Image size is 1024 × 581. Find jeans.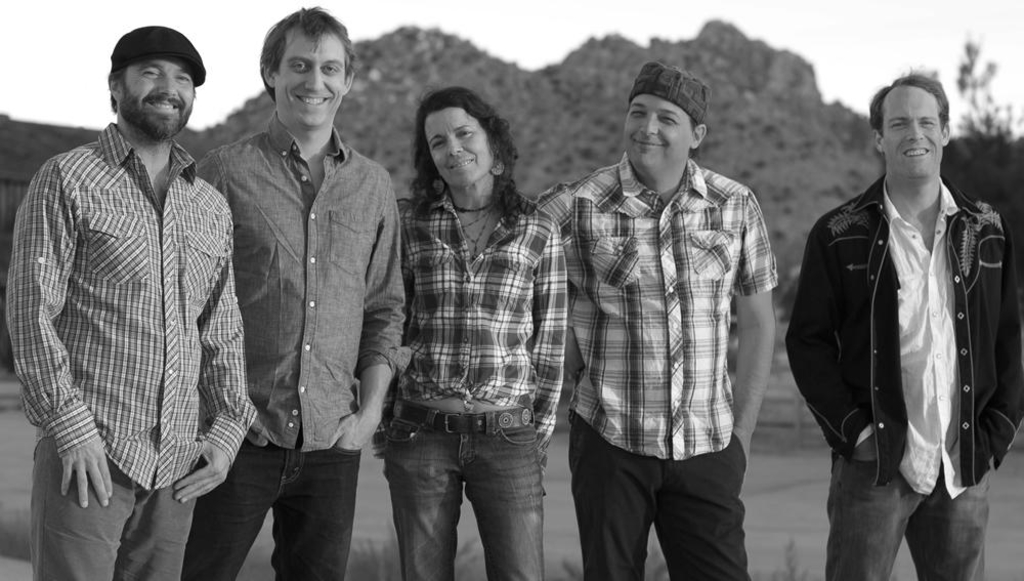
crop(568, 405, 753, 580).
